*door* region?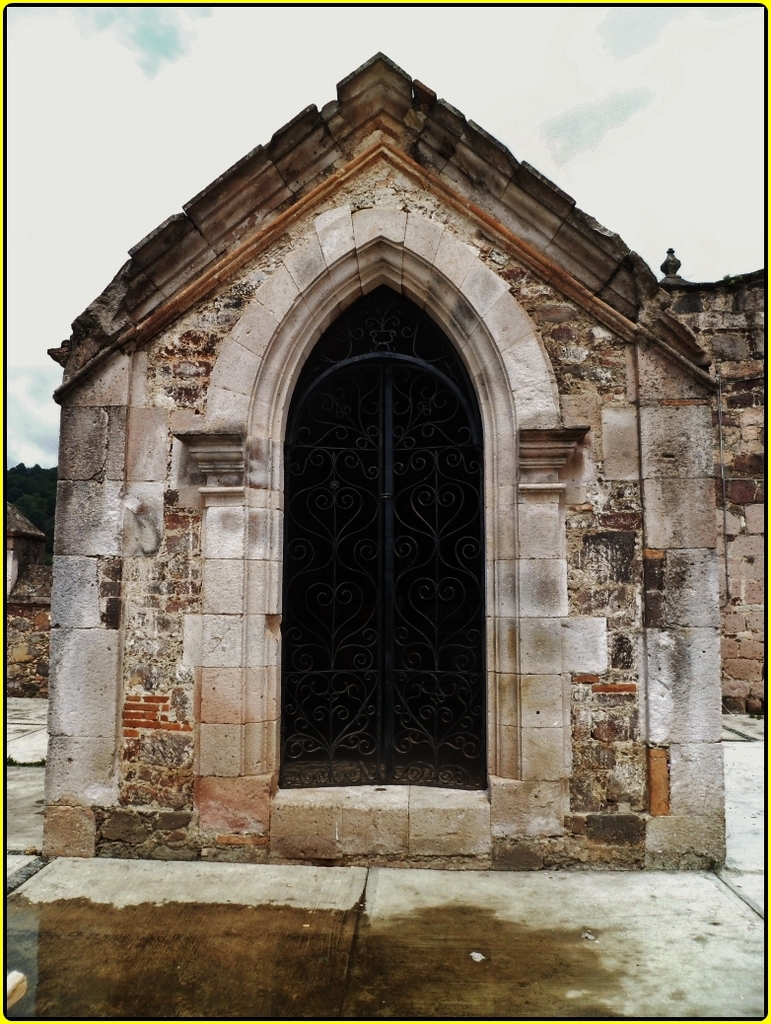
BBox(276, 283, 485, 788)
